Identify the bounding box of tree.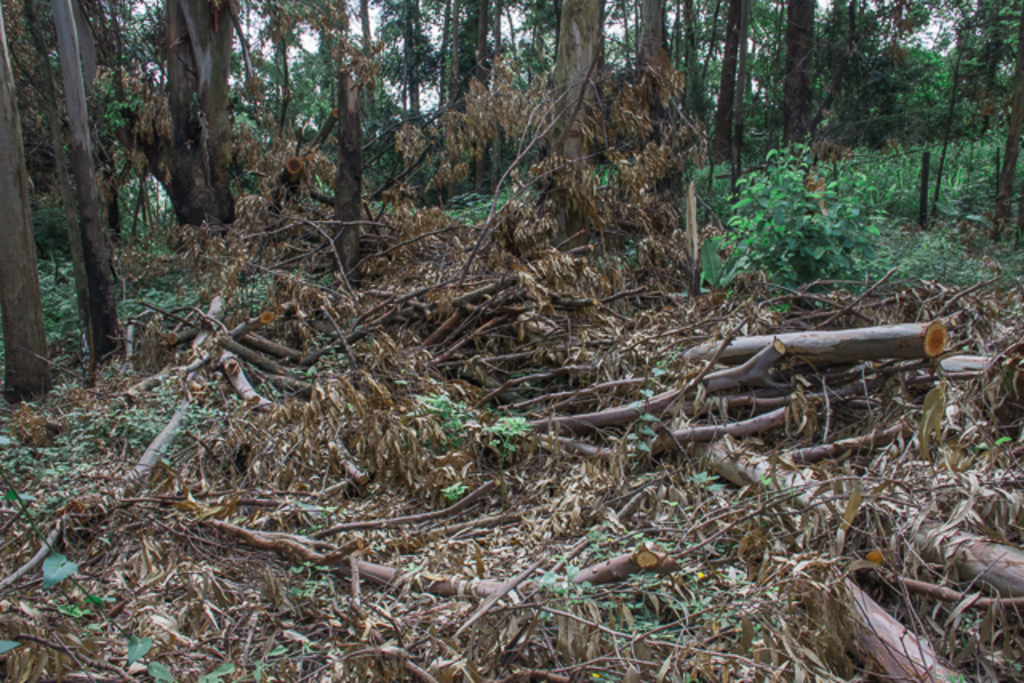
[left=638, top=0, right=672, bottom=66].
